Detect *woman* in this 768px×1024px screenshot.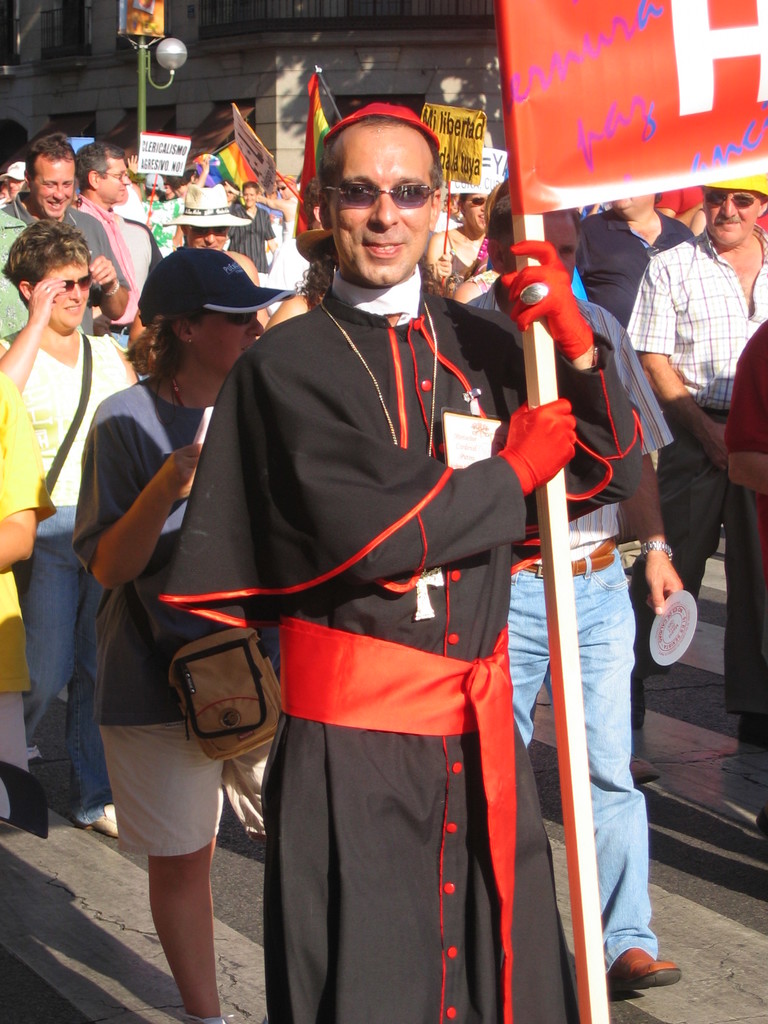
Detection: [3,213,145,849].
